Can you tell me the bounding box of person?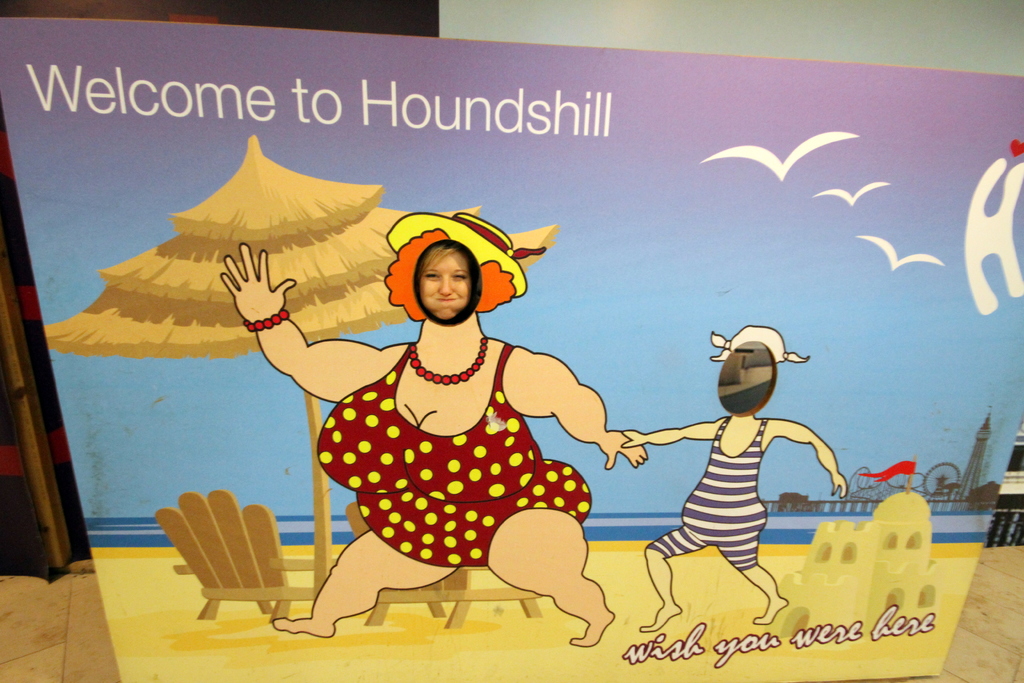
region(654, 312, 837, 592).
